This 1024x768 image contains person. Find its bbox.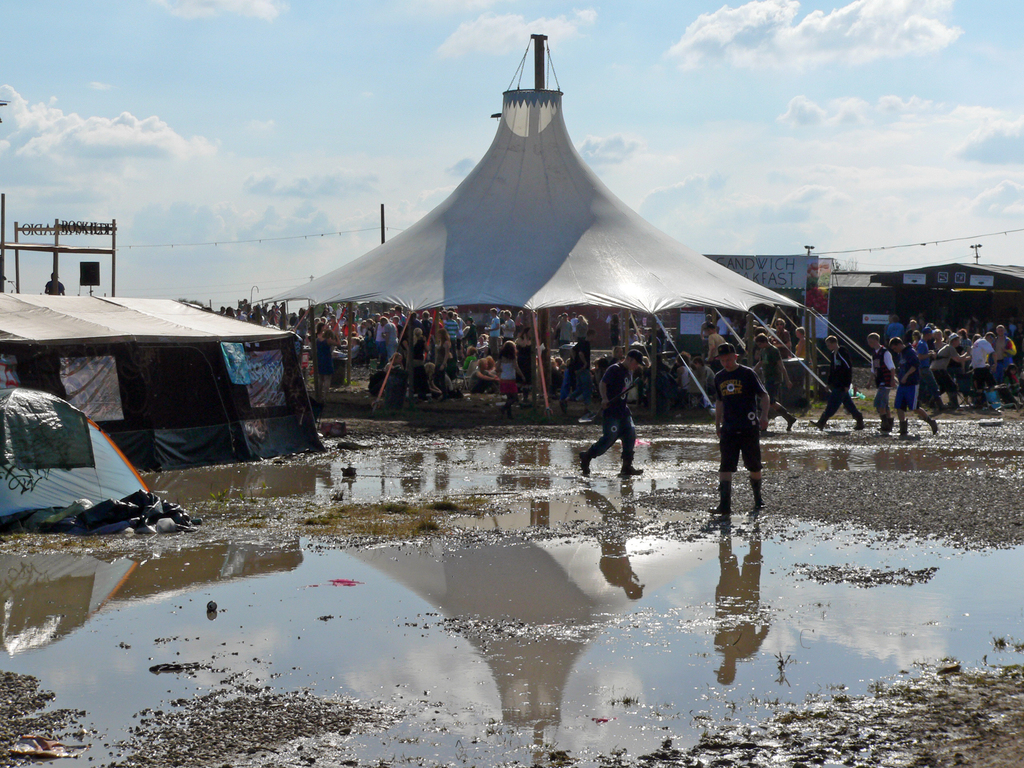
crop(871, 331, 896, 433).
